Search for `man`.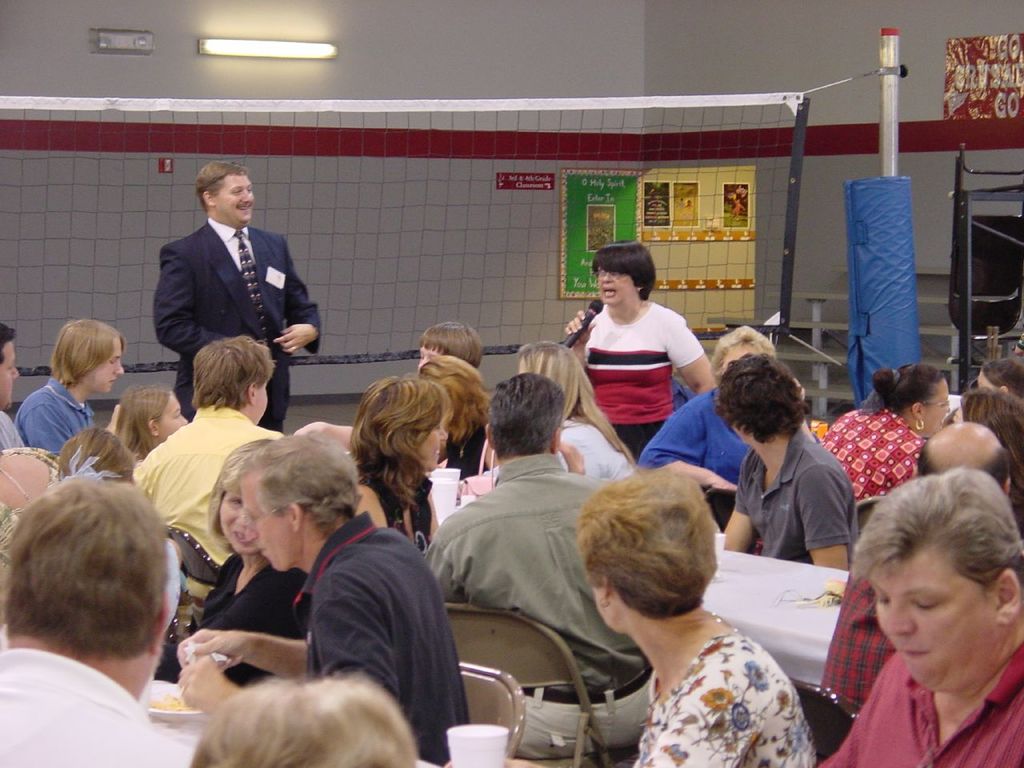
Found at left=174, top=430, right=475, bottom=767.
